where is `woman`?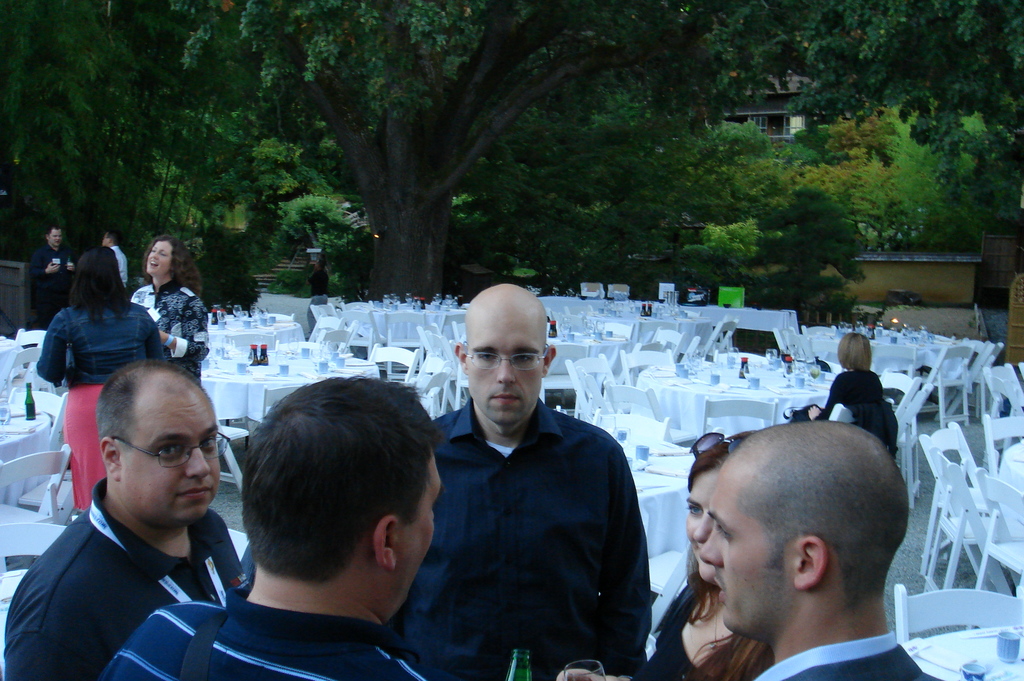
42 240 165 499.
